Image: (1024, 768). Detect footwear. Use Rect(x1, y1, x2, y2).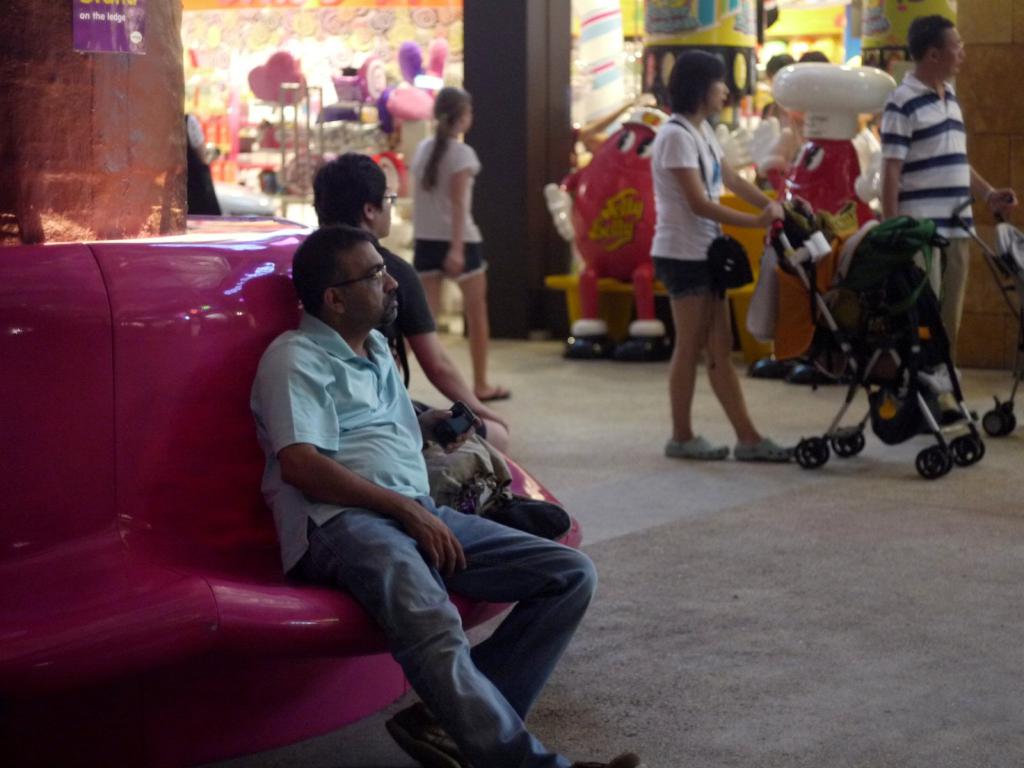
Rect(727, 435, 785, 461).
